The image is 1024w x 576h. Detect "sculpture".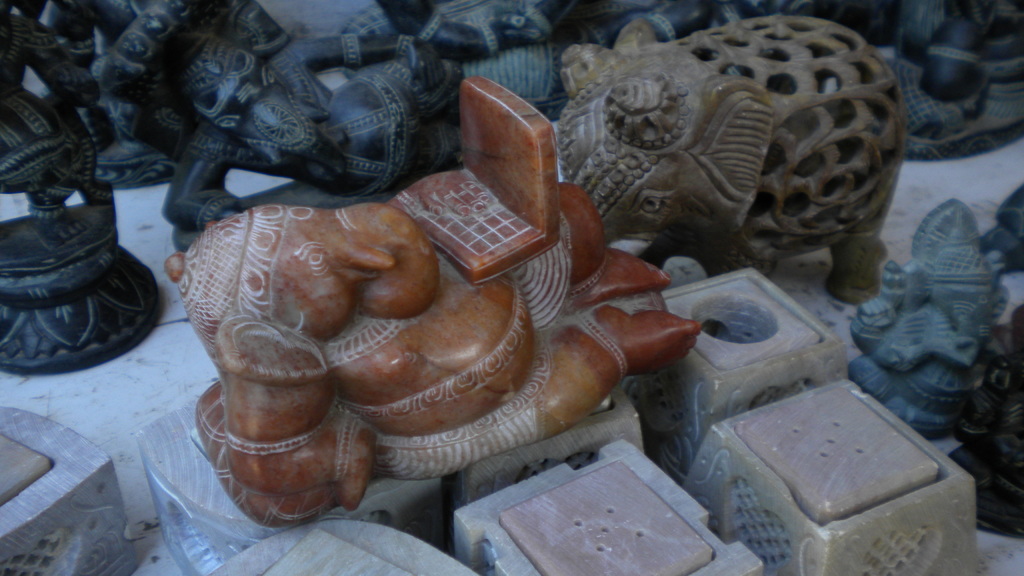
Detection: bbox(0, 0, 166, 374).
